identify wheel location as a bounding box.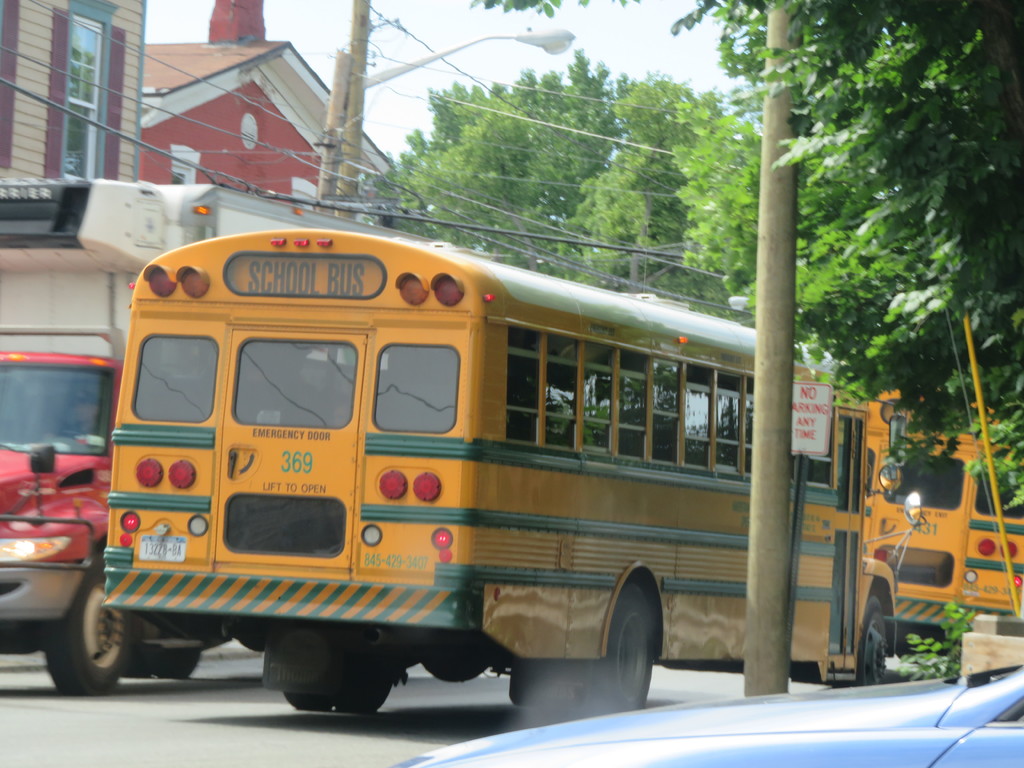
45,575,118,701.
